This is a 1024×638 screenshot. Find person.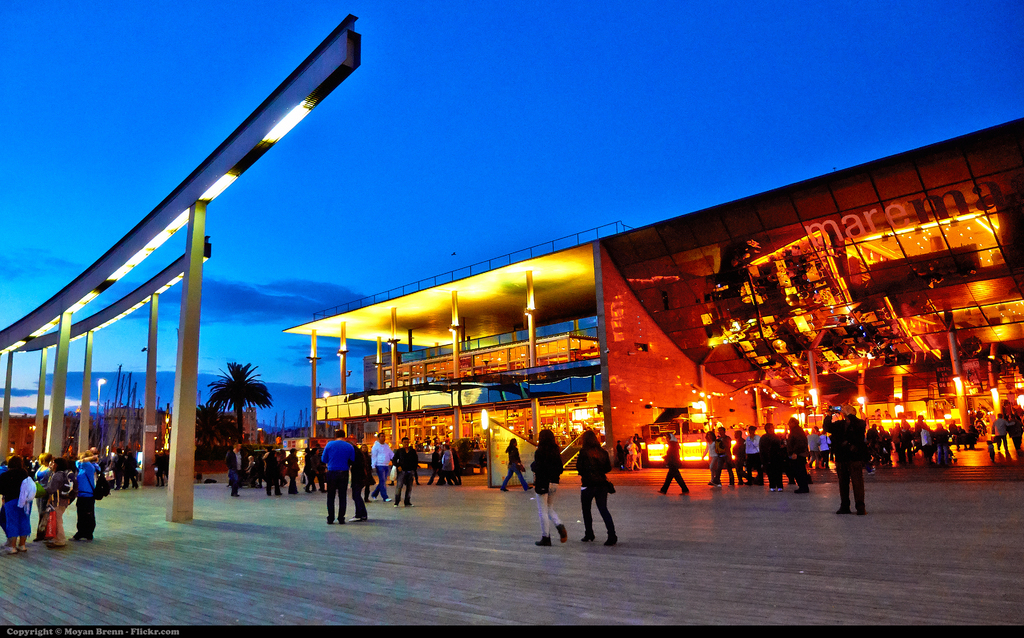
Bounding box: pyautogui.locateOnScreen(383, 434, 419, 508).
